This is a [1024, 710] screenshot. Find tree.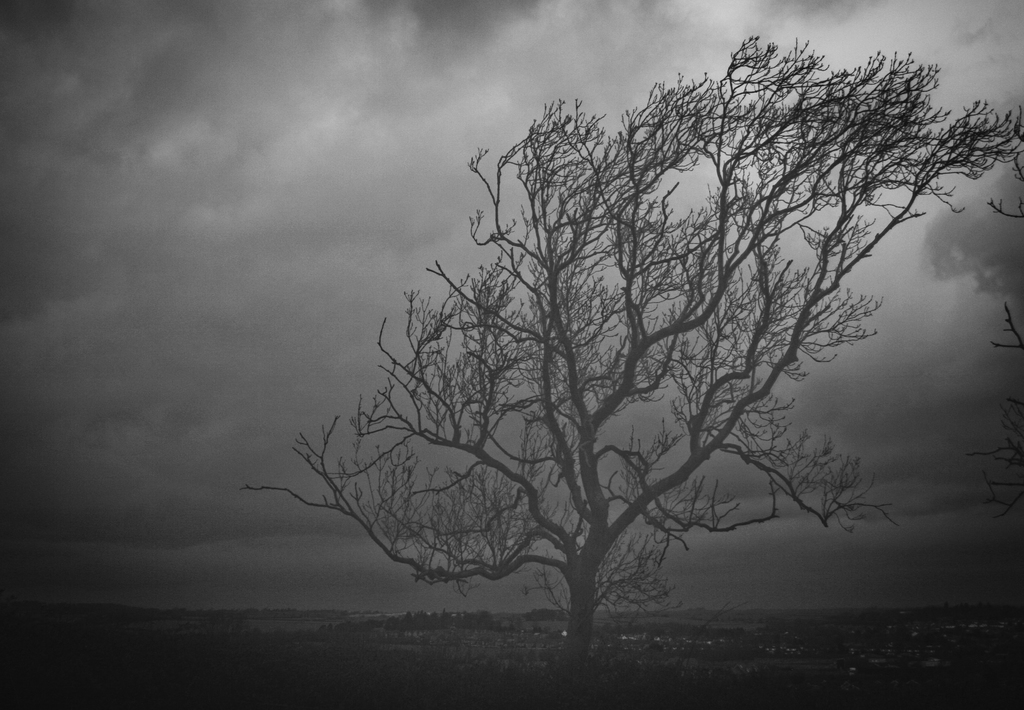
Bounding box: box=[247, 29, 977, 638].
